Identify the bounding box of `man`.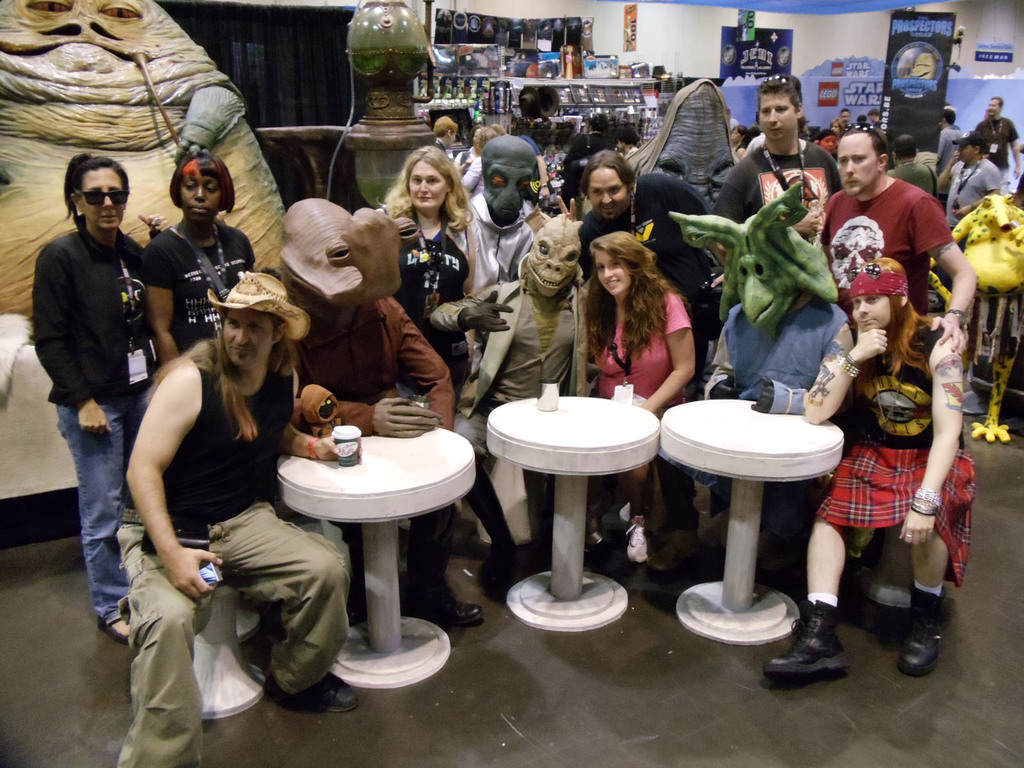
crop(120, 273, 364, 767).
